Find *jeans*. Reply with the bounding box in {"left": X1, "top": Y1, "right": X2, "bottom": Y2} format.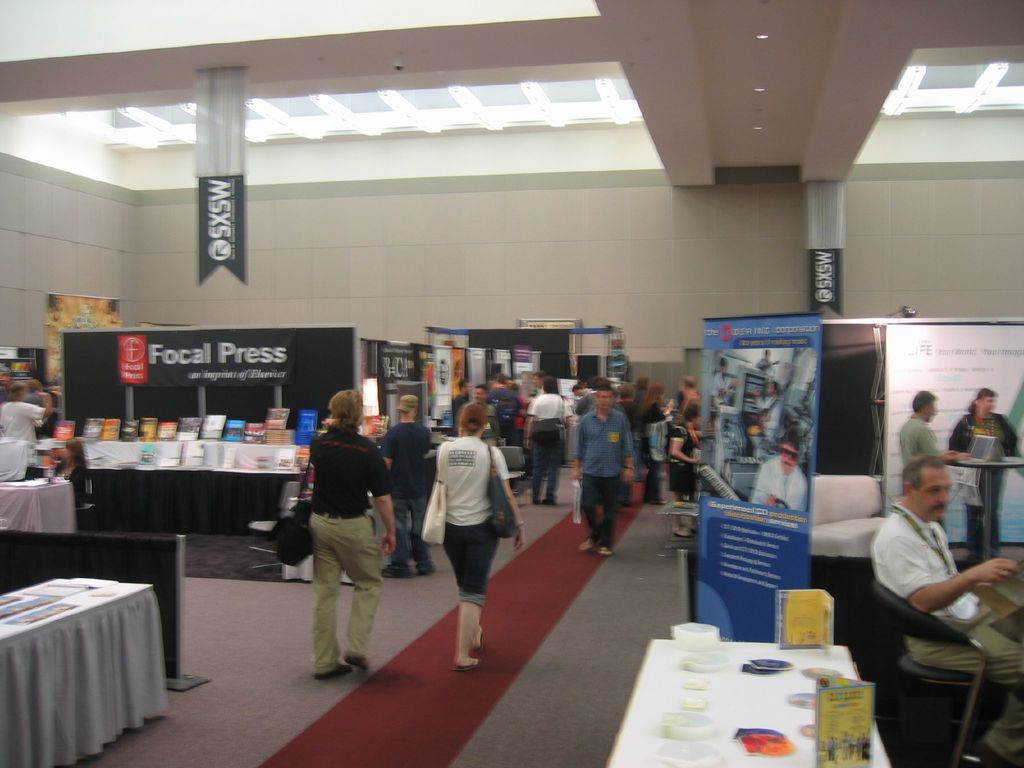
{"left": 524, "top": 445, "right": 559, "bottom": 507}.
